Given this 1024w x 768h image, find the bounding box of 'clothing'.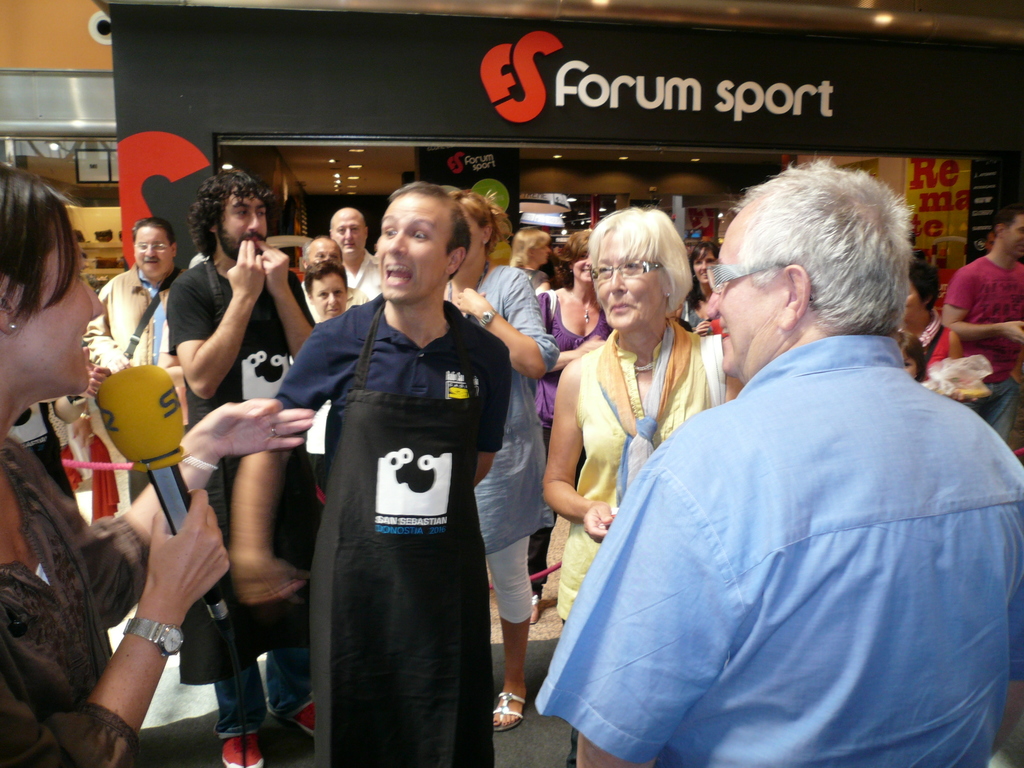
bbox=(165, 257, 310, 749).
